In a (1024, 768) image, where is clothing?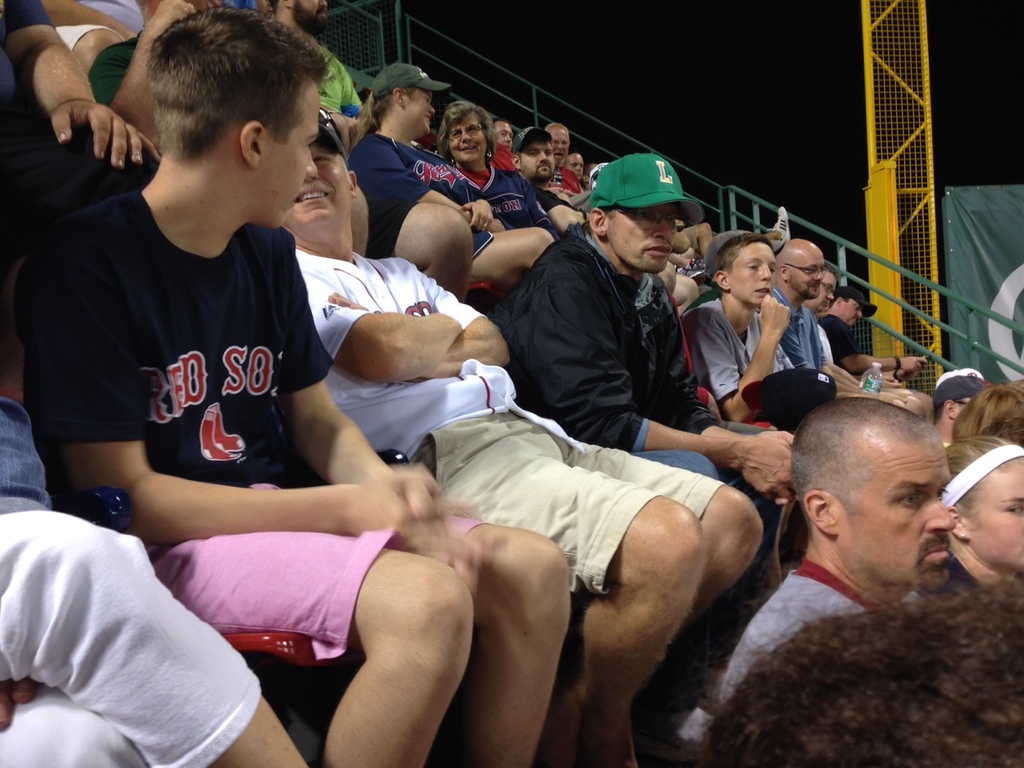
{"left": 47, "top": 0, "right": 142, "bottom": 56}.
